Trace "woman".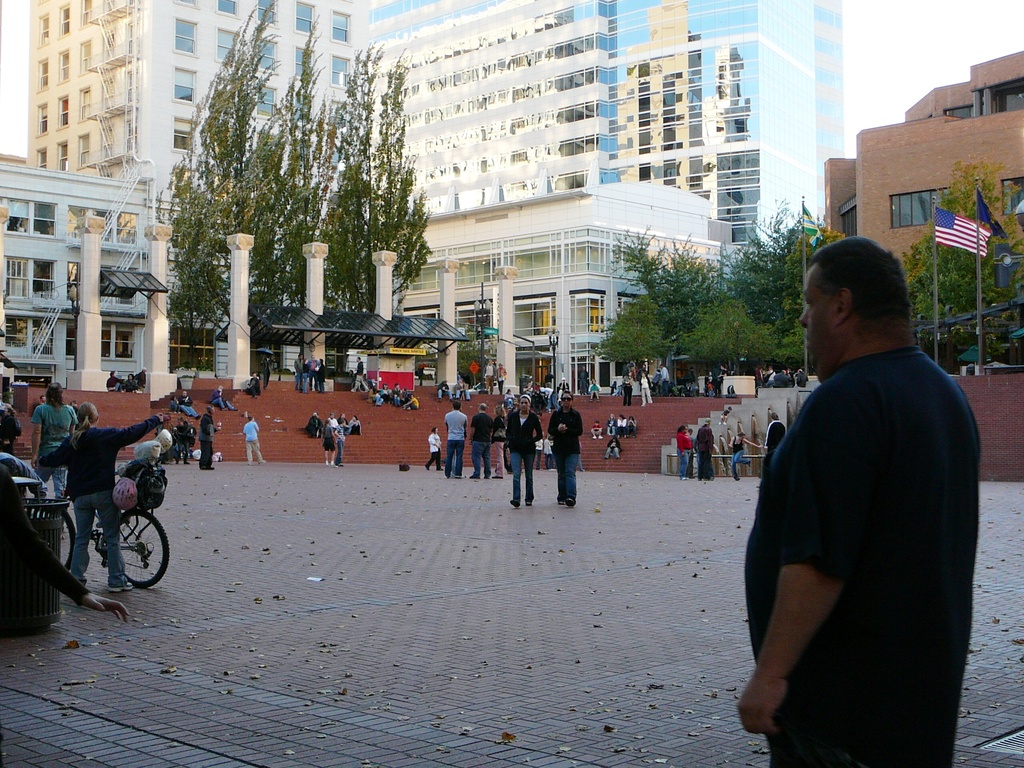
Traced to 324 421 337 466.
